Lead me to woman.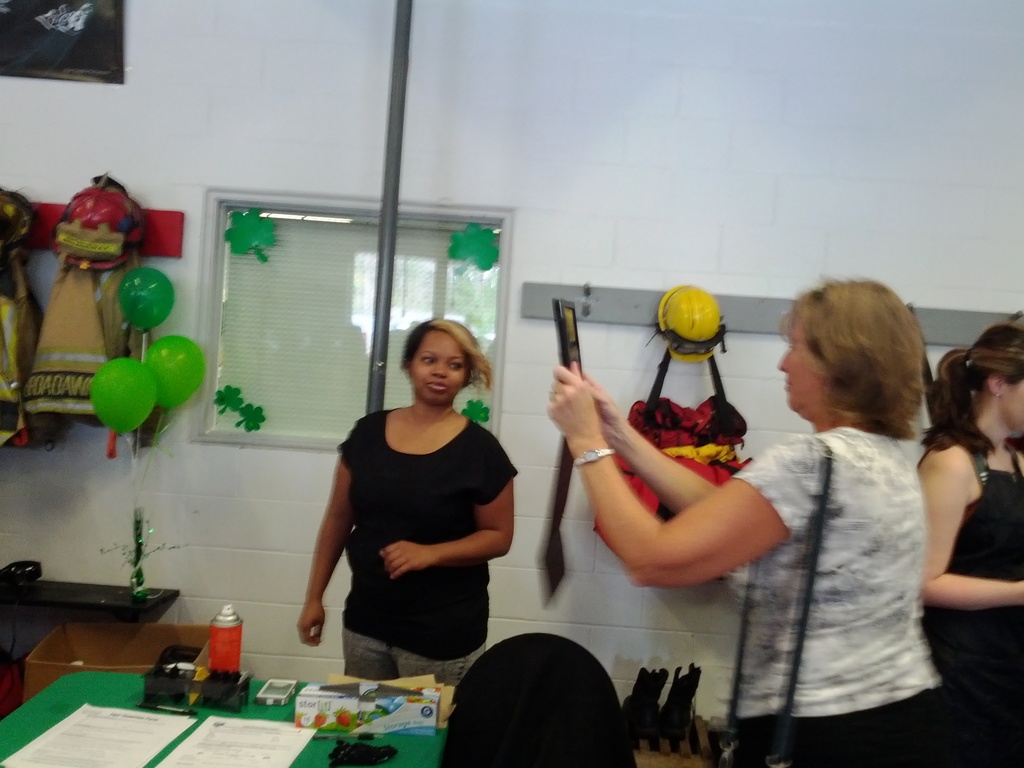
Lead to (289,309,515,684).
